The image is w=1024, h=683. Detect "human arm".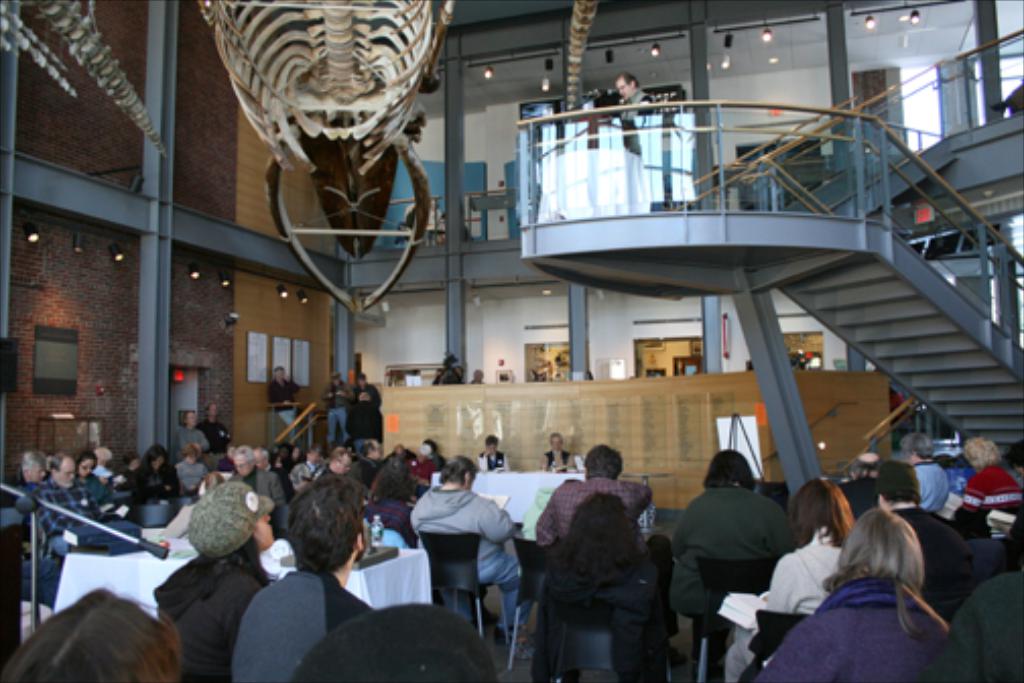
Detection: 331, 587, 362, 624.
